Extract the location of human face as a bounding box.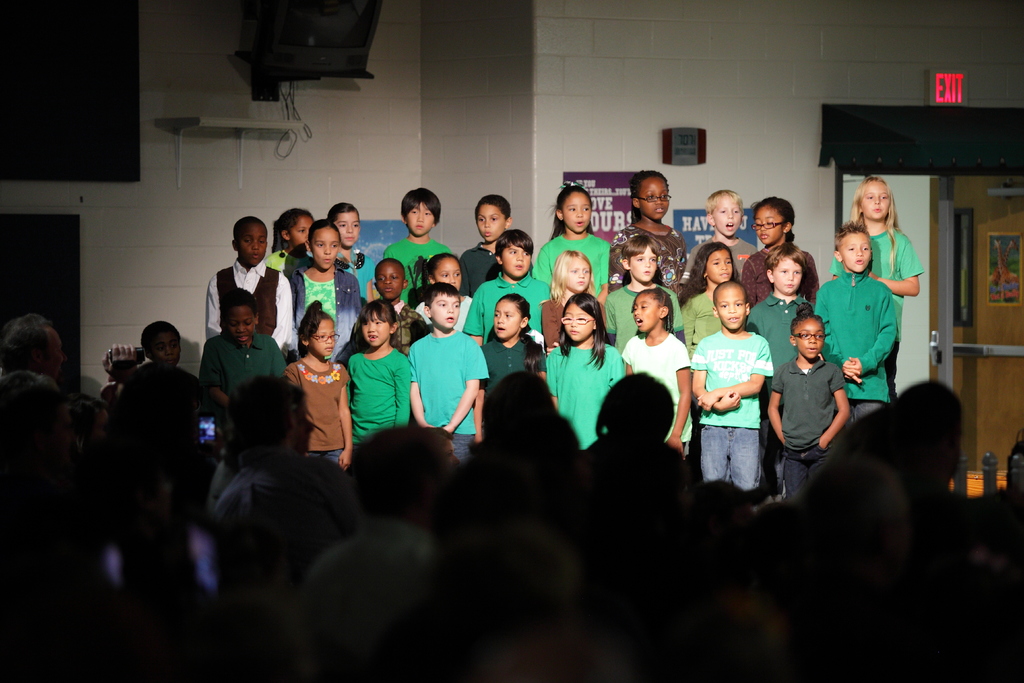
[x1=494, y1=300, x2=522, y2=339].
